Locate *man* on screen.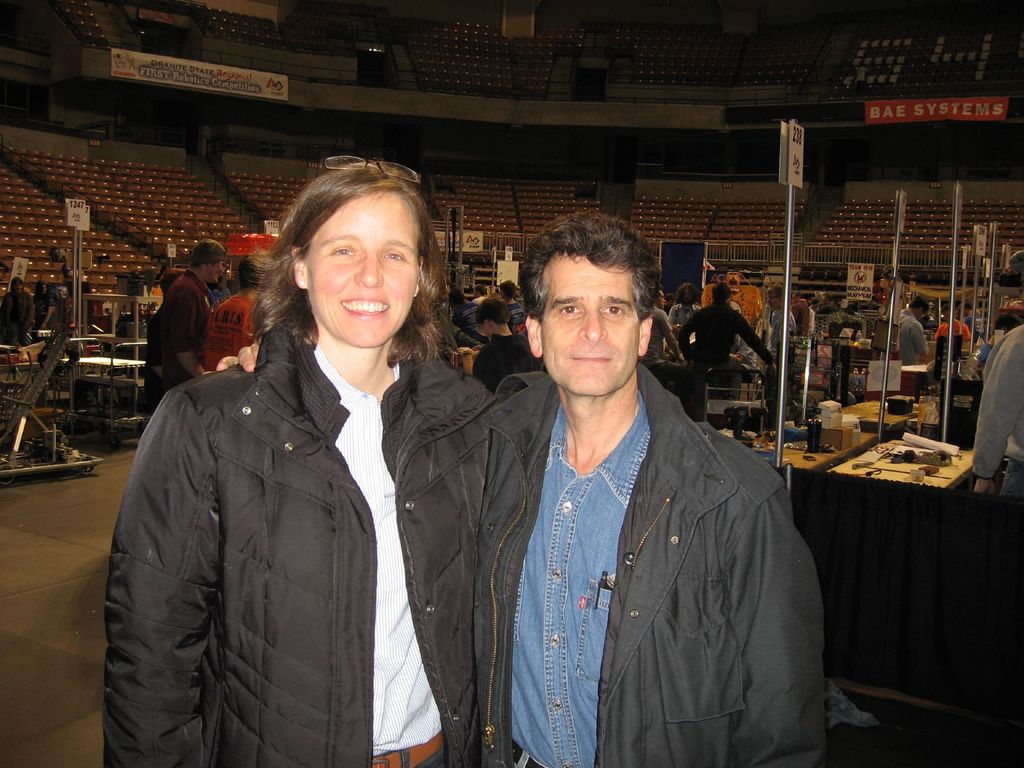
On screen at <box>433,278,449,306</box>.
